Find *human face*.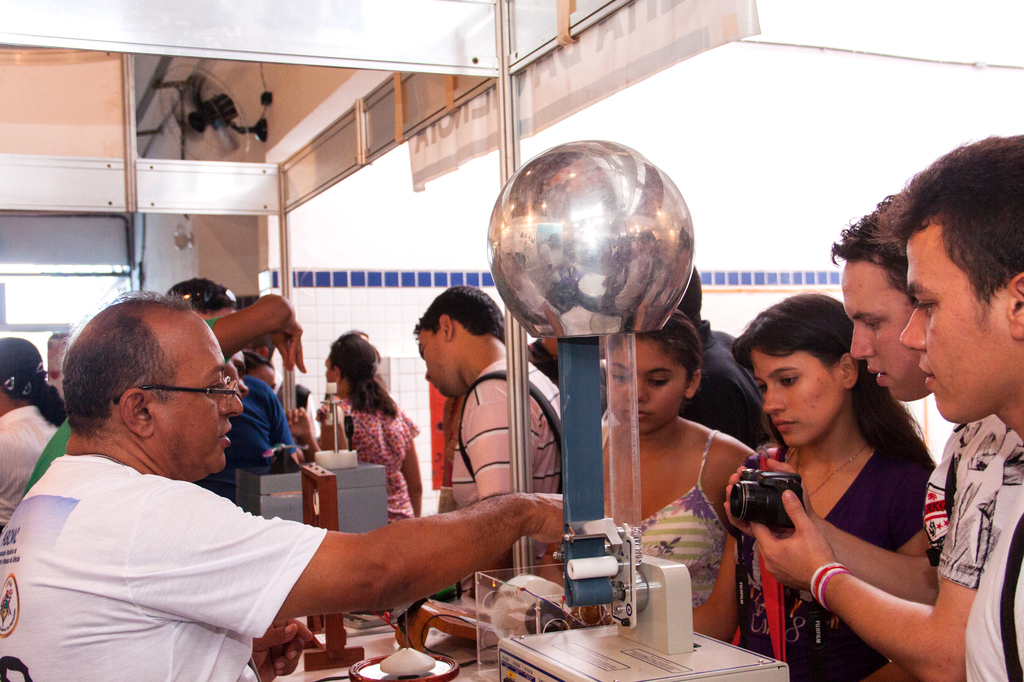
{"x1": 254, "y1": 369, "x2": 276, "y2": 392}.
